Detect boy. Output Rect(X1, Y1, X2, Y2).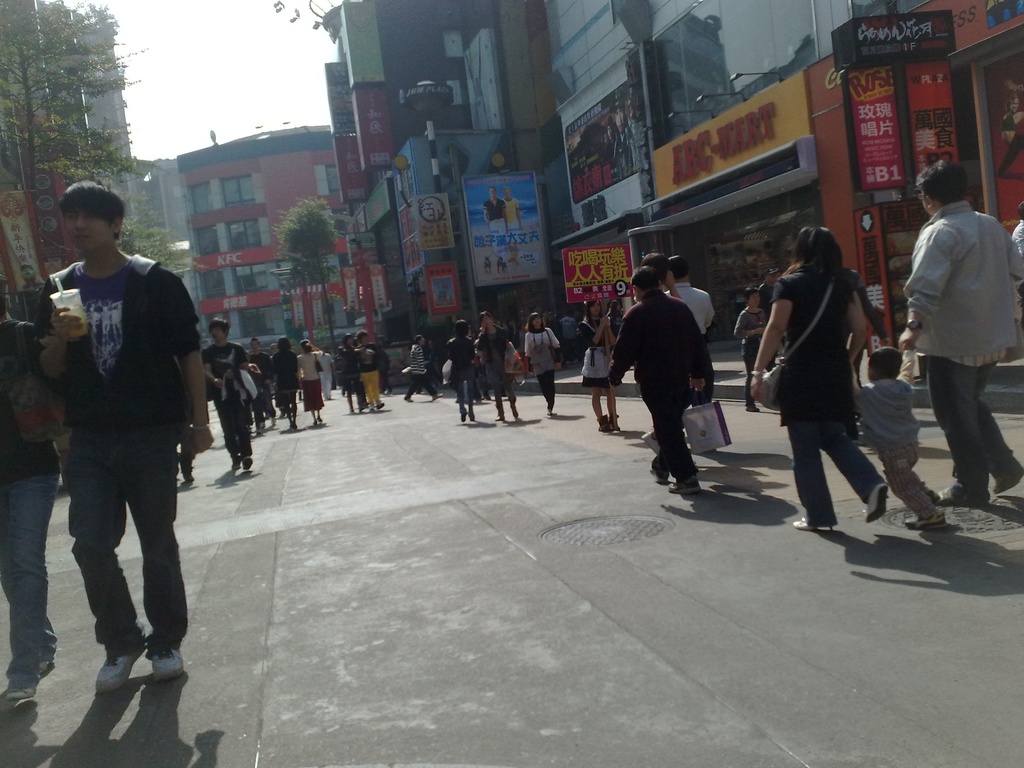
Rect(210, 312, 251, 477).
